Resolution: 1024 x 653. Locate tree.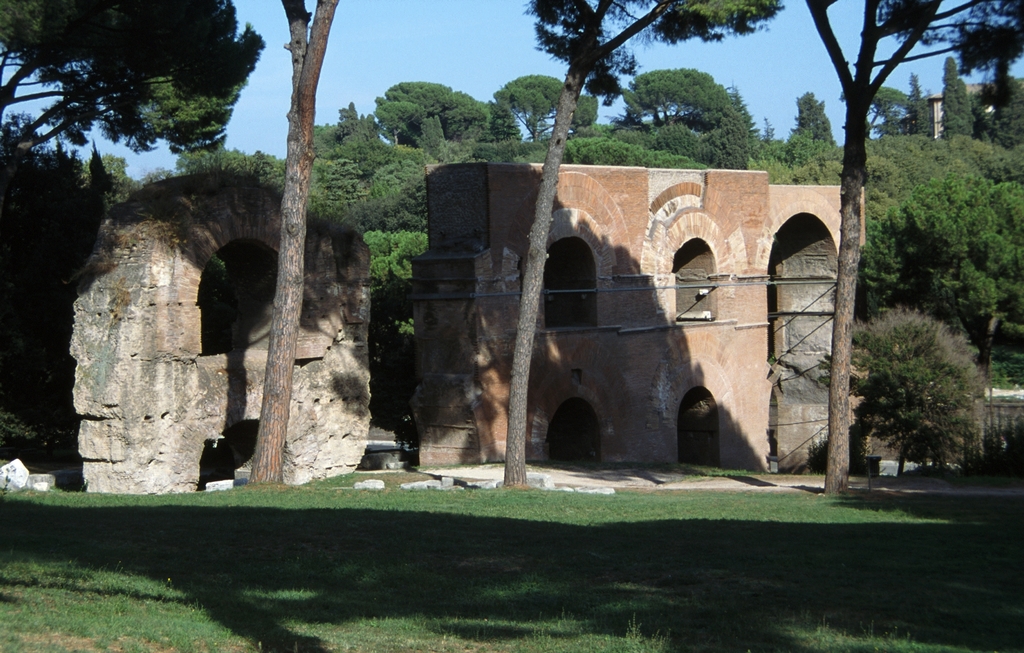
<box>956,77,977,143</box>.
